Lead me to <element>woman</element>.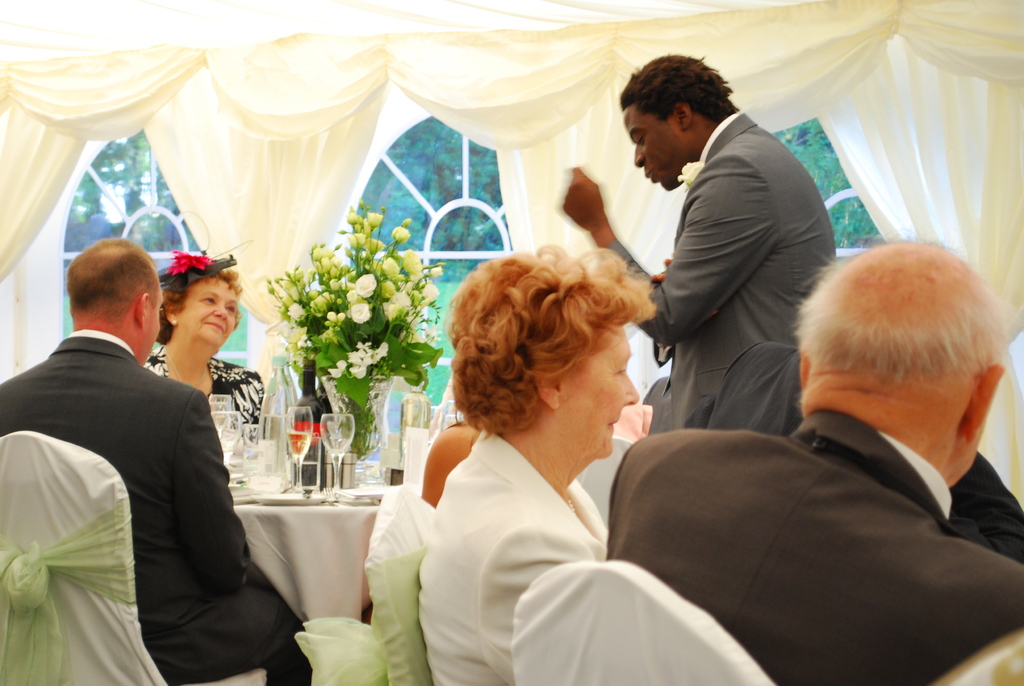
Lead to 145 254 266 444.
